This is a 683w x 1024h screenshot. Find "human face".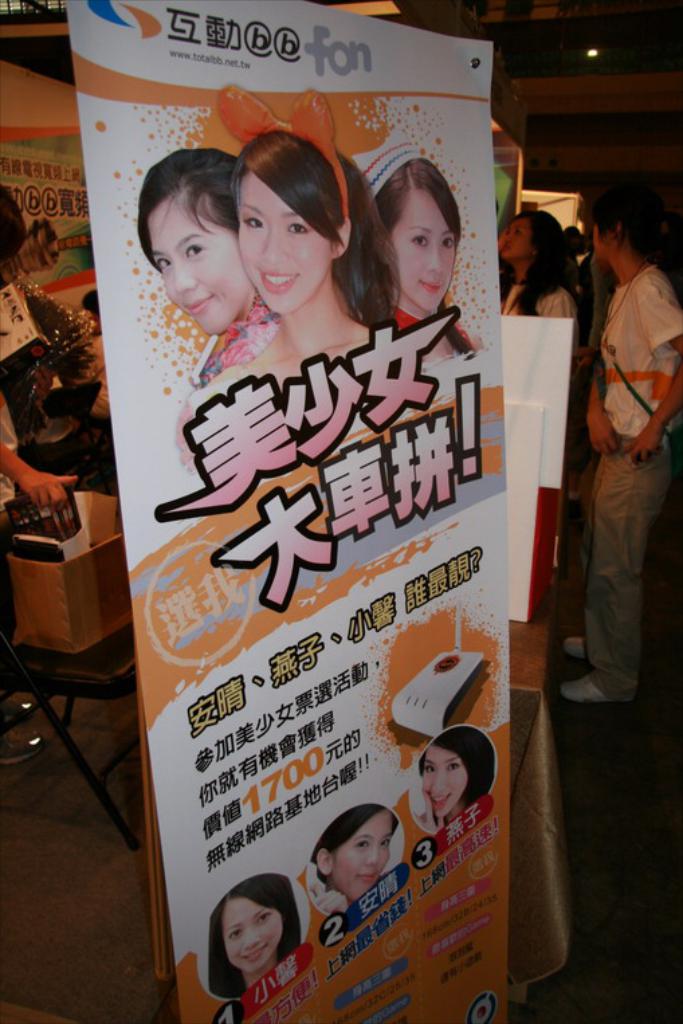
Bounding box: {"x1": 415, "y1": 745, "x2": 463, "y2": 816}.
